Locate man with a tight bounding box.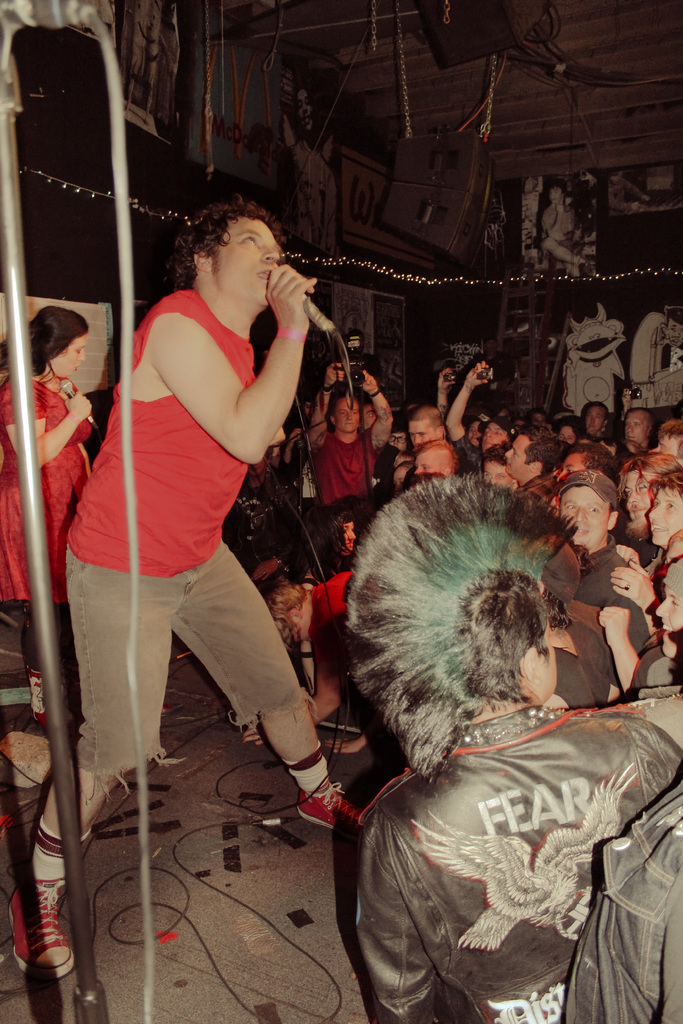
box=[445, 355, 484, 483].
